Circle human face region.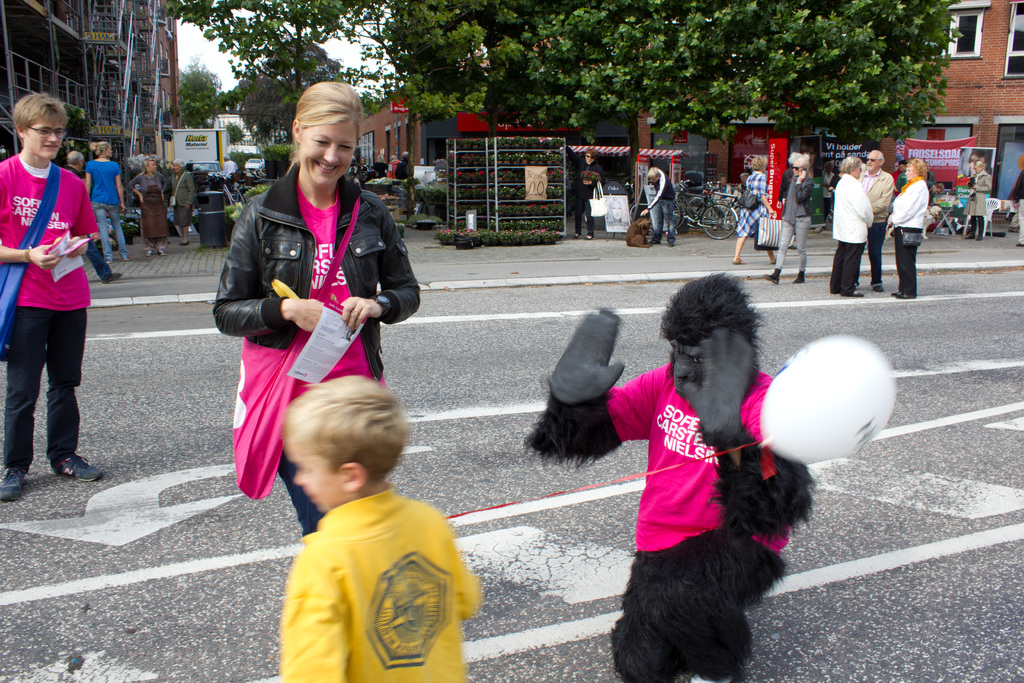
Region: (149, 161, 156, 173).
